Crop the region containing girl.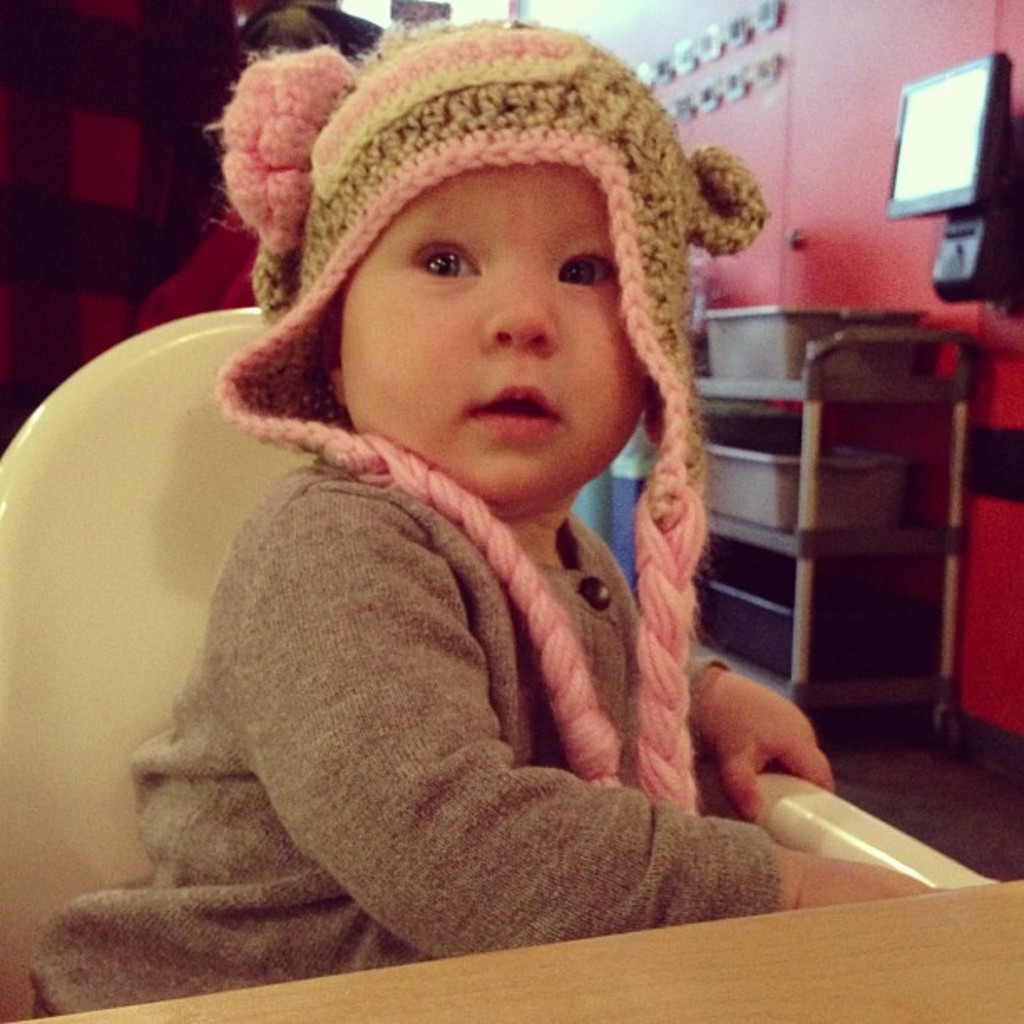
Crop region: x1=32 y1=15 x2=945 y2=1014.
